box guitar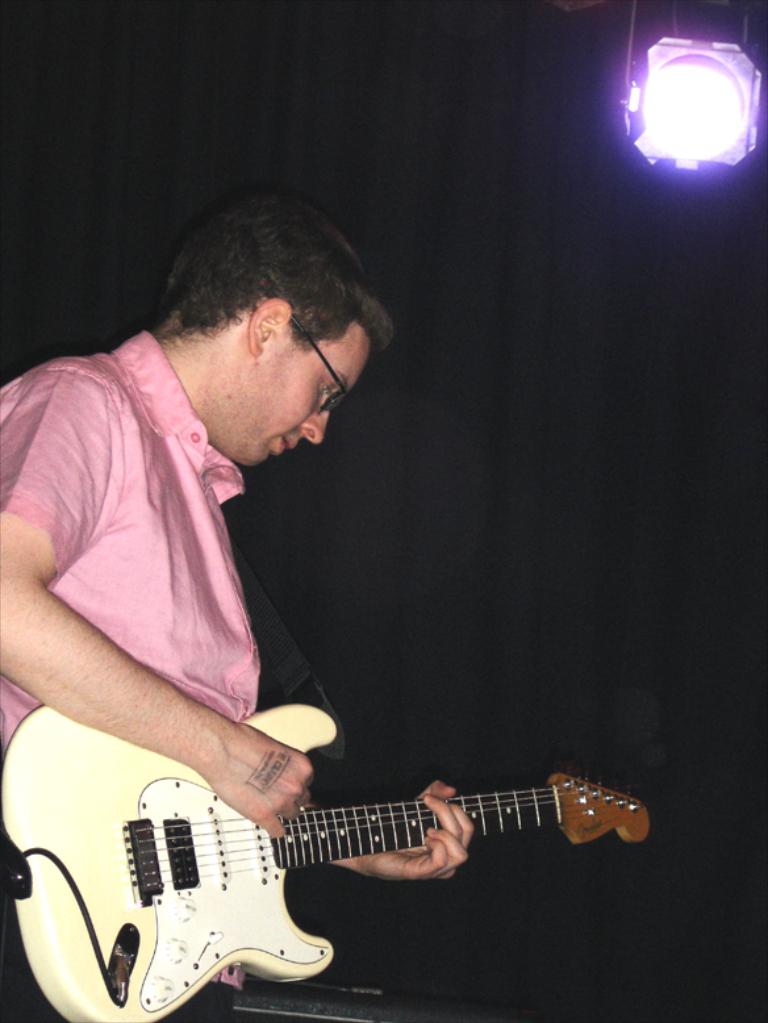
{"x1": 0, "y1": 705, "x2": 652, "y2": 1022}
